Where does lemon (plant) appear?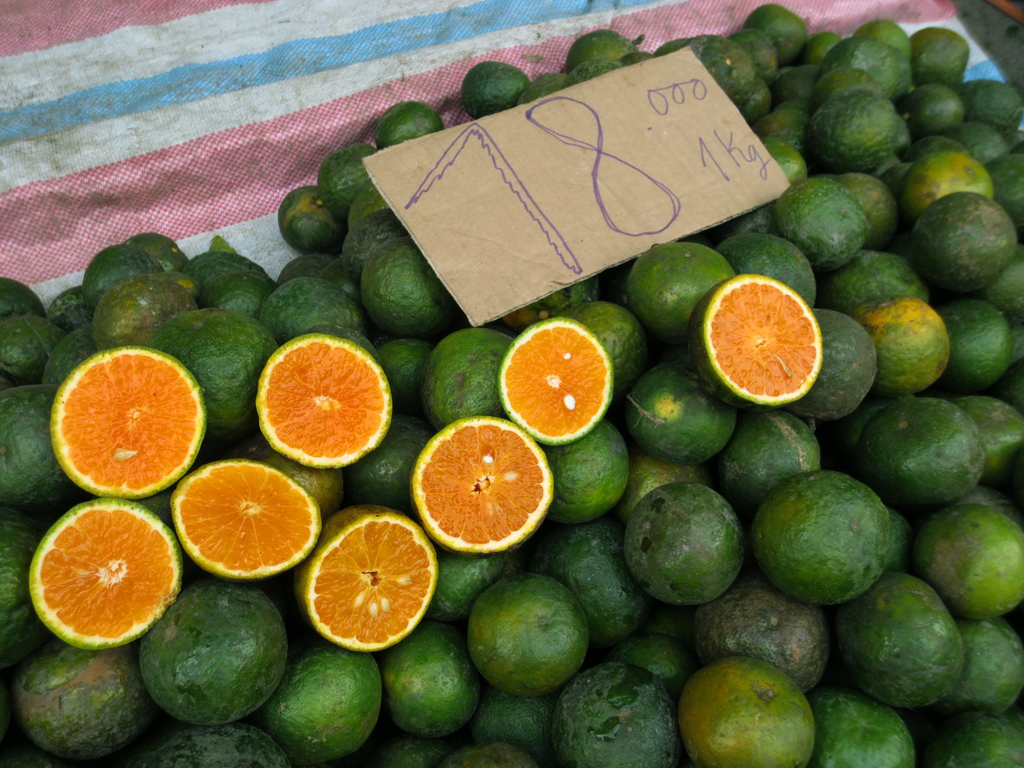
Appears at [x1=282, y1=2, x2=1023, y2=344].
